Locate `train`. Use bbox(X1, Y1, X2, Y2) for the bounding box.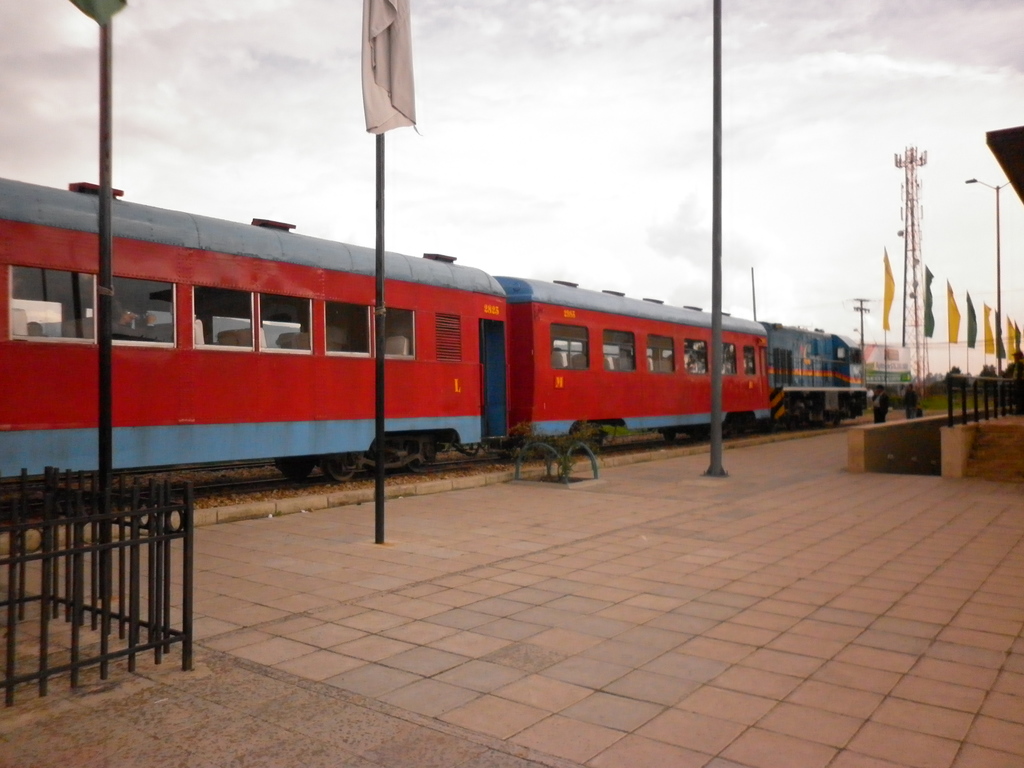
bbox(0, 173, 872, 524).
